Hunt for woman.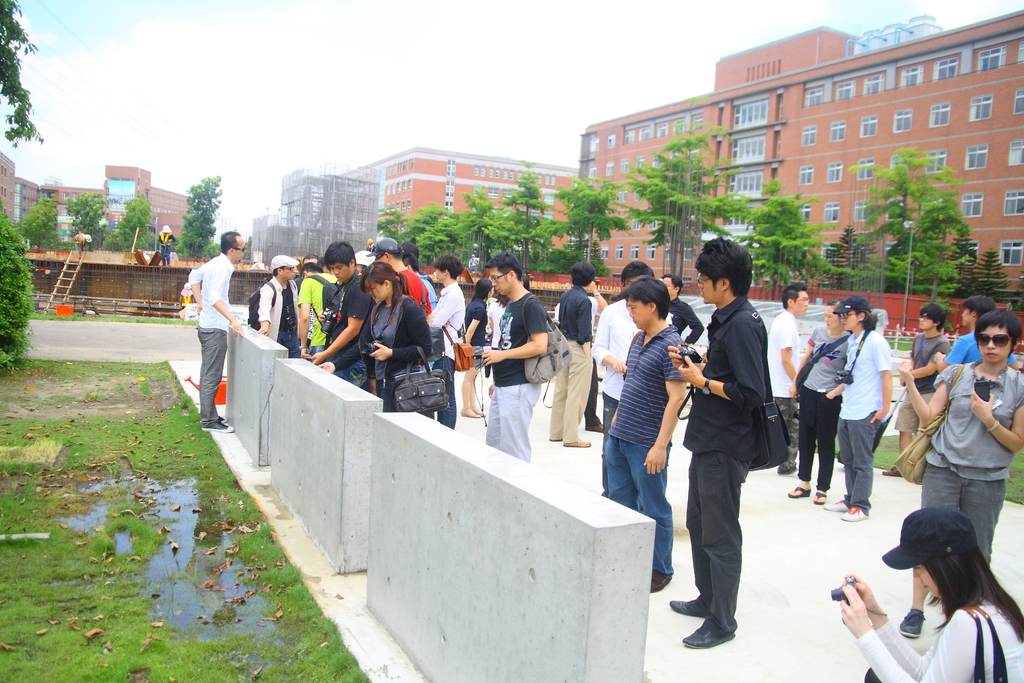
Hunted down at region(460, 276, 494, 416).
